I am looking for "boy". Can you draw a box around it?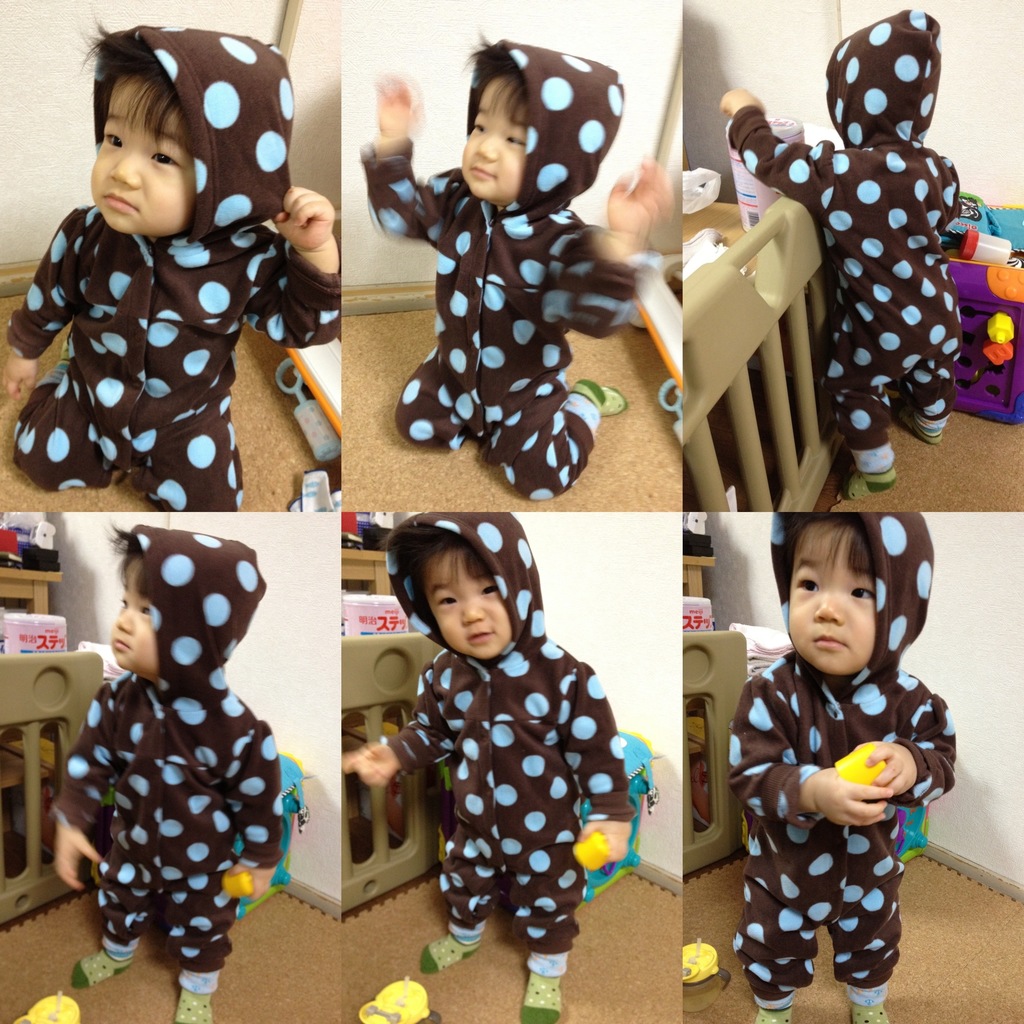
Sure, the bounding box is l=0, t=18, r=342, b=509.
